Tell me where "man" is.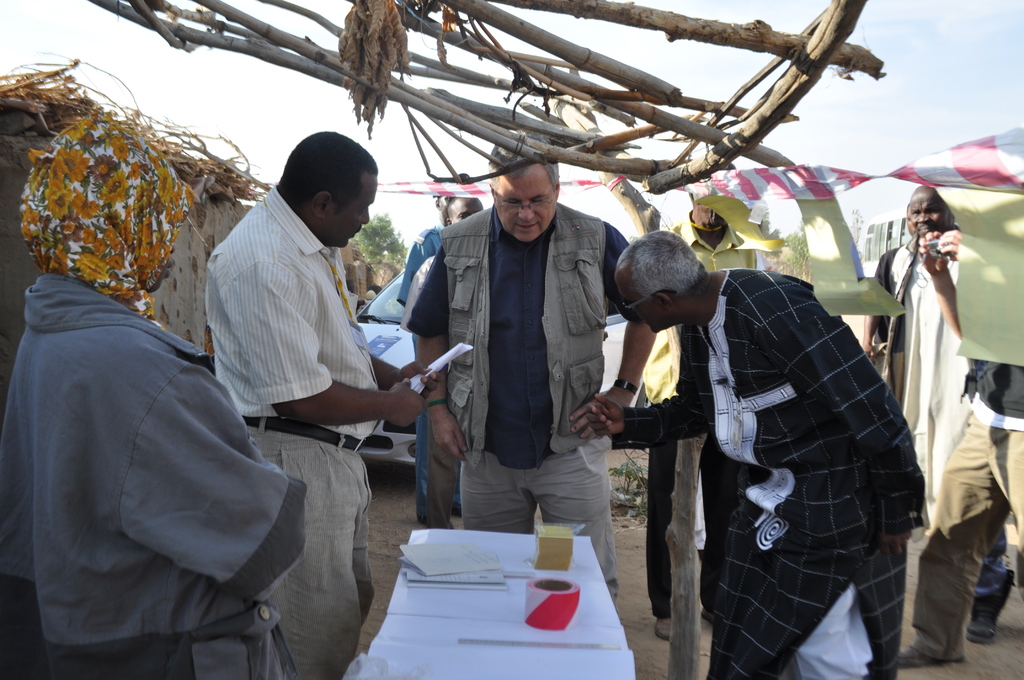
"man" is at 639,188,765,640.
